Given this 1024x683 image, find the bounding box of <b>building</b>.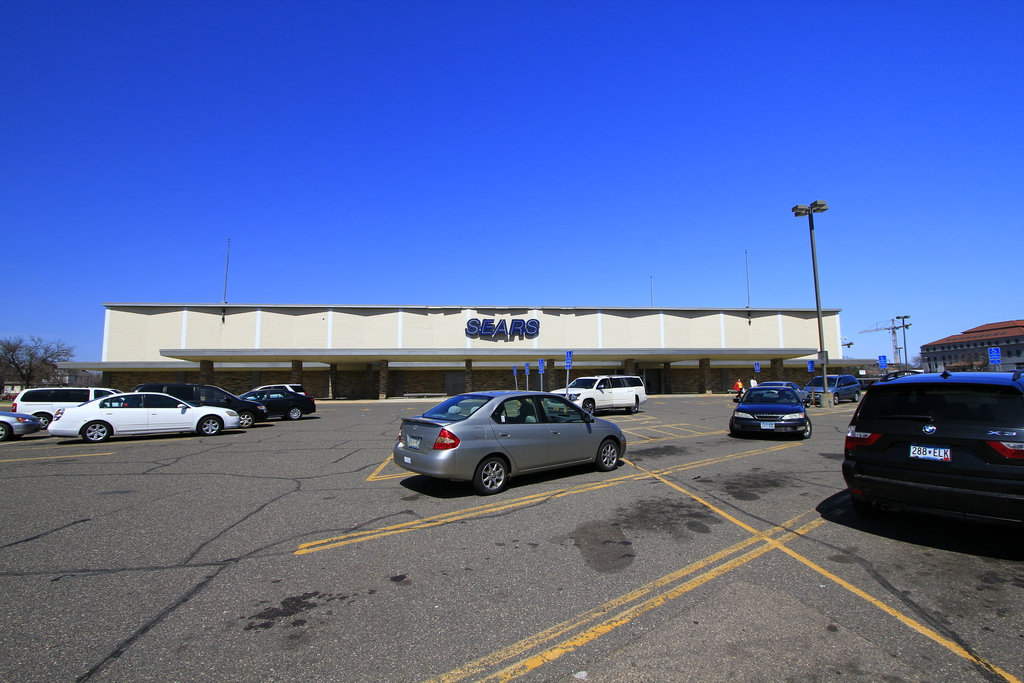
Rect(916, 321, 1023, 372).
